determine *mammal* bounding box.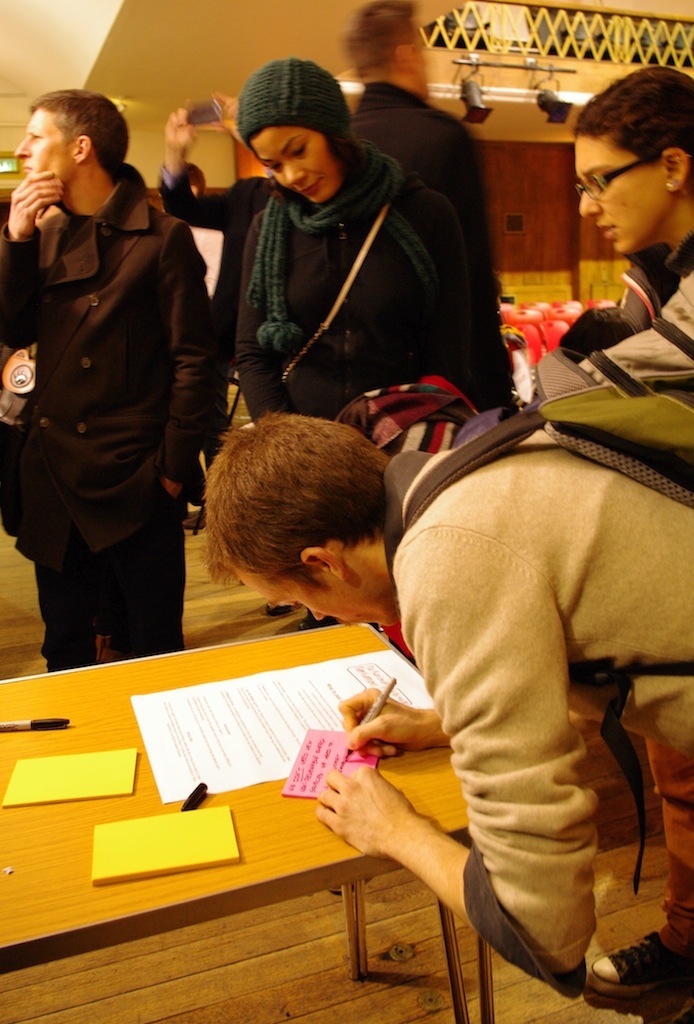
Determined: locate(207, 418, 693, 1023).
